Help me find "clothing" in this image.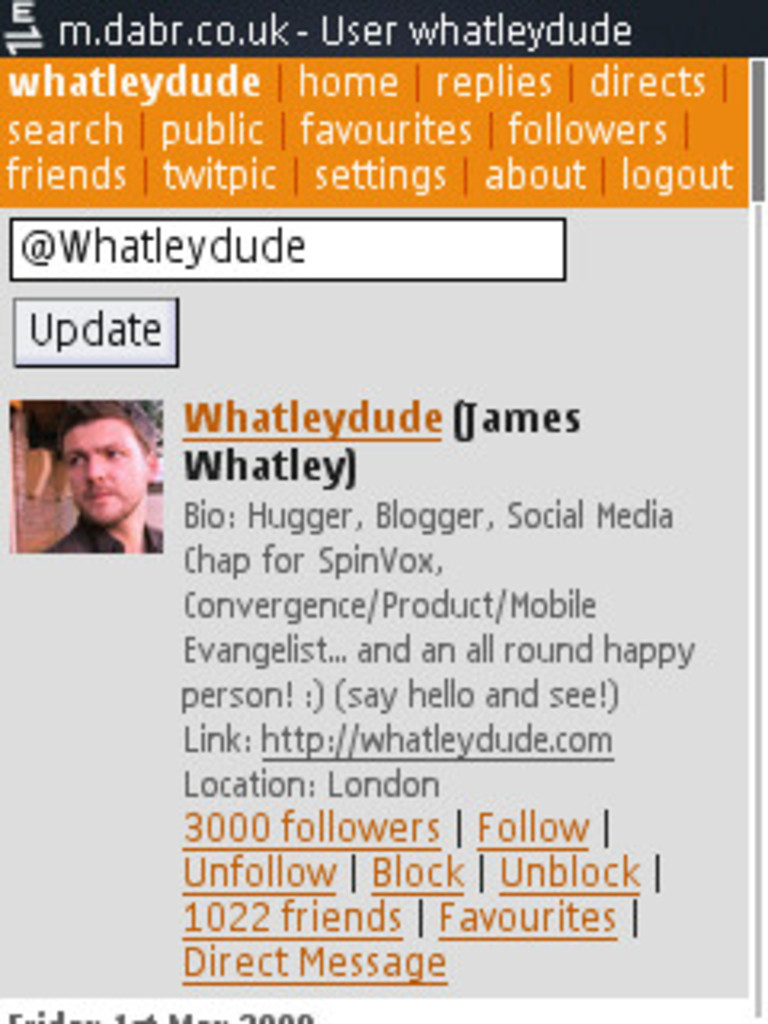
Found it: Rect(45, 509, 170, 557).
